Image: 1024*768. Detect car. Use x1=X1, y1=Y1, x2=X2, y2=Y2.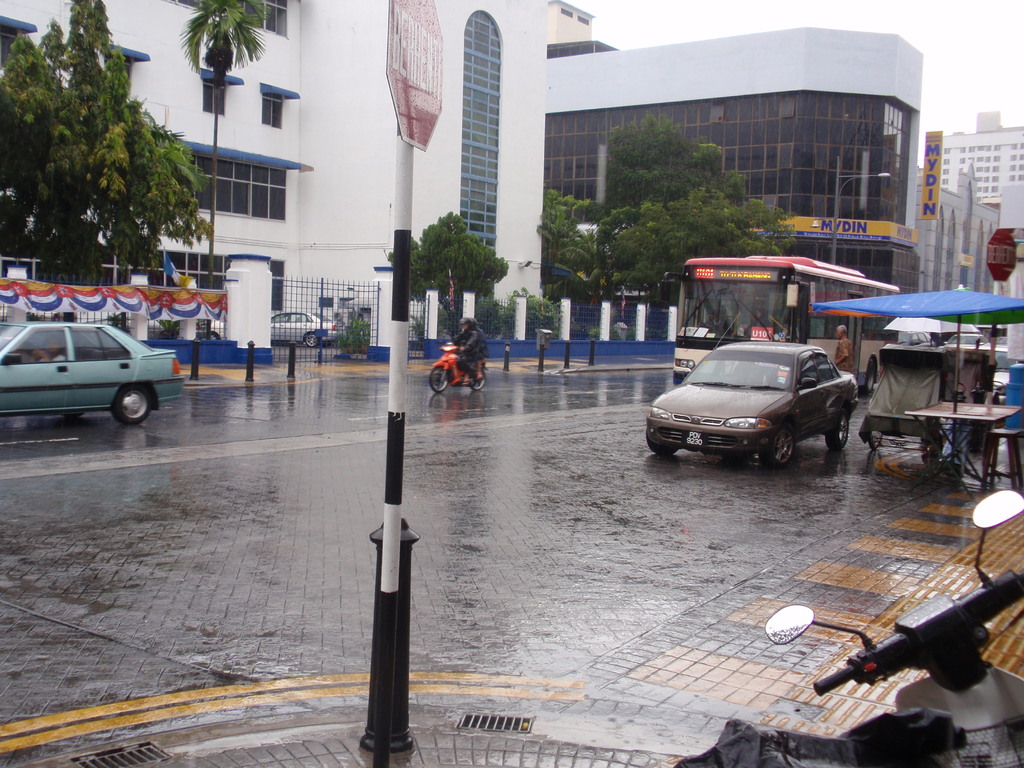
x1=269, y1=307, x2=334, y2=351.
